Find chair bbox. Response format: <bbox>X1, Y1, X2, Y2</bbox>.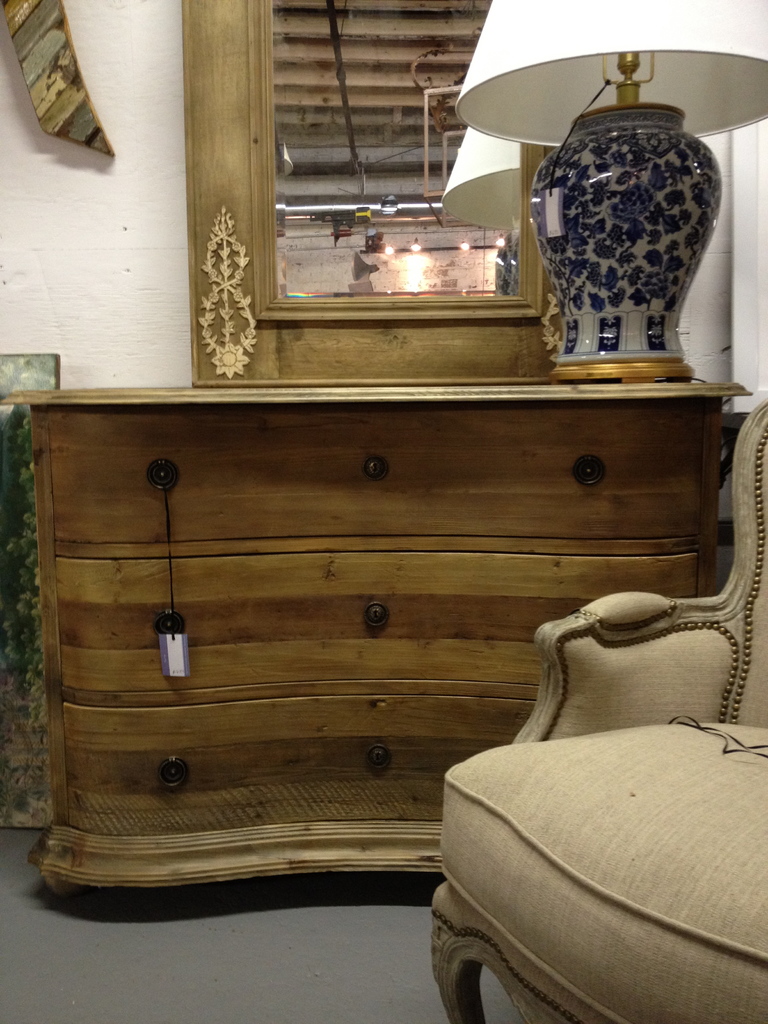
<bbox>428, 398, 767, 1023</bbox>.
